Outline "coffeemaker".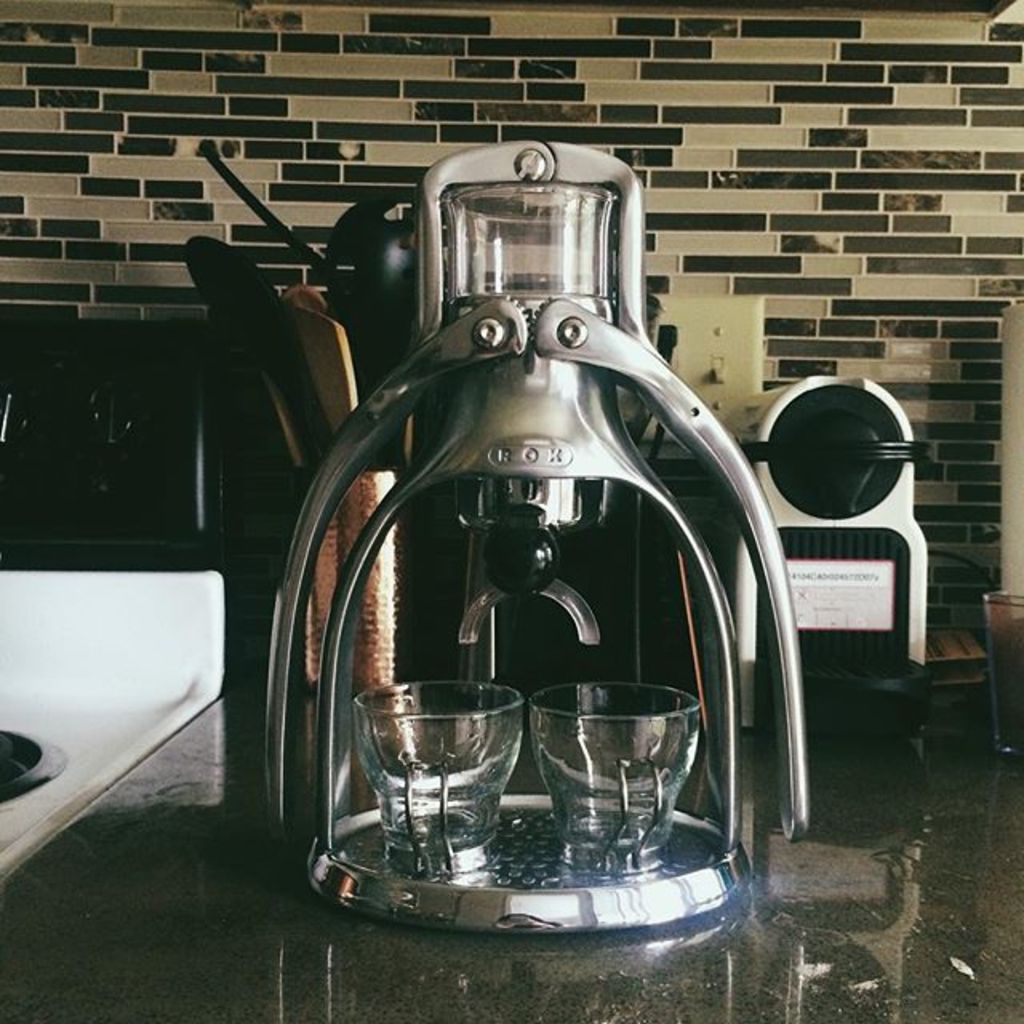
Outline: 248, 128, 818, 938.
